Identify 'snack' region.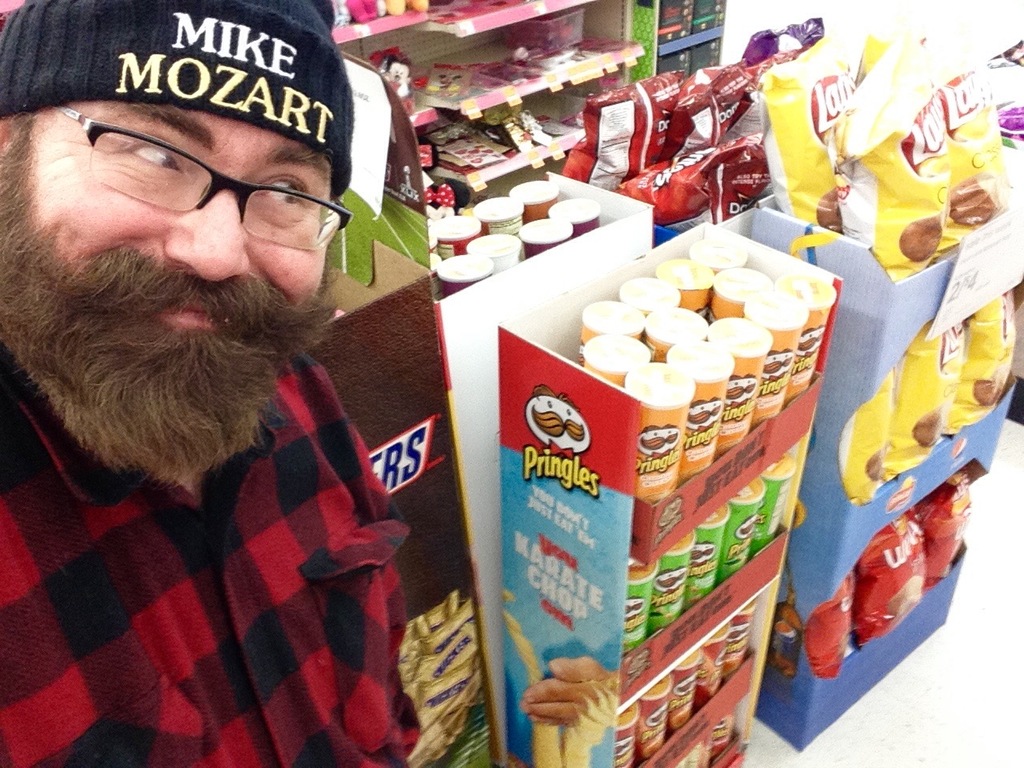
Region: box(855, 503, 930, 650).
